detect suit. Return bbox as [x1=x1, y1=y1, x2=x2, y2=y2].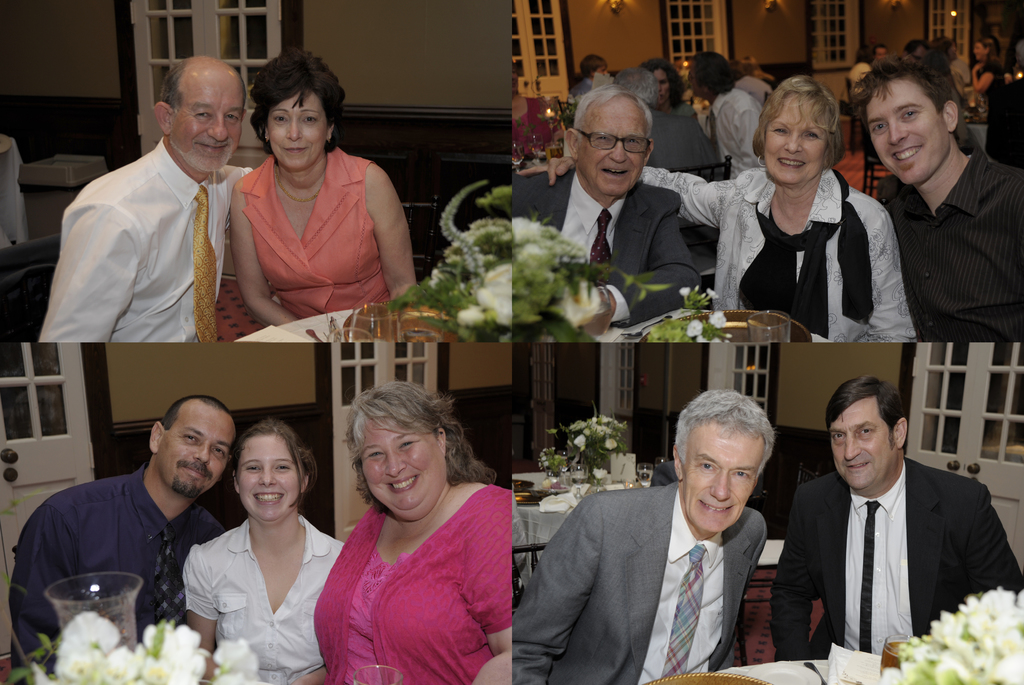
[x1=771, y1=458, x2=1023, y2=661].
